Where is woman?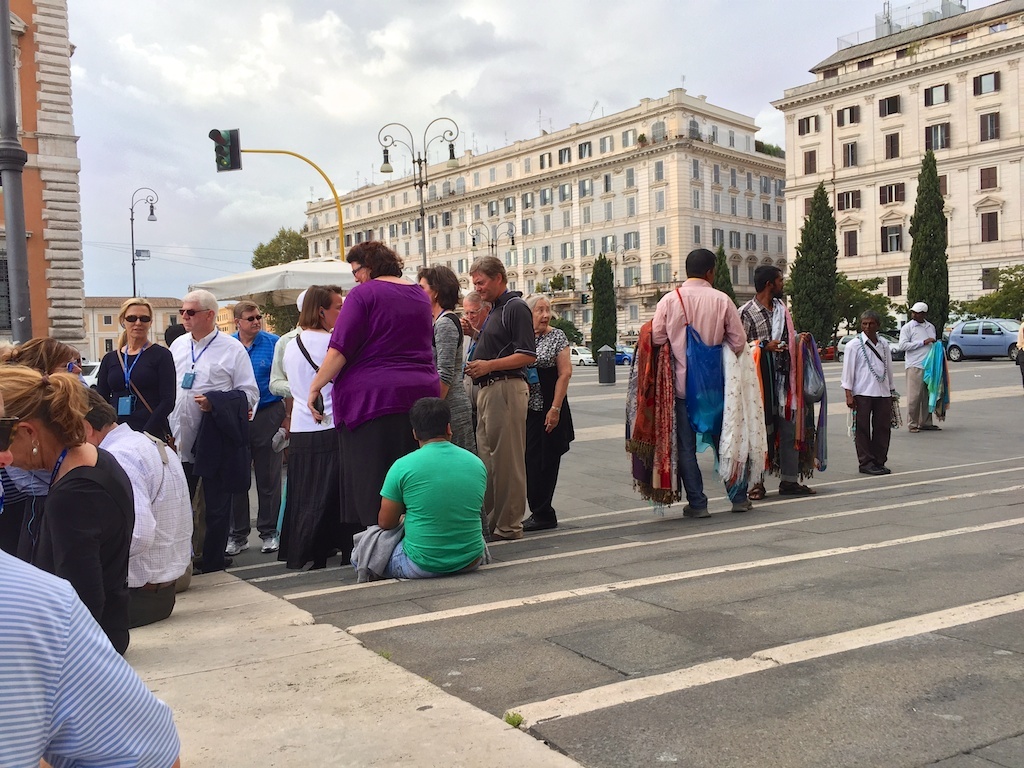
(0, 359, 144, 655).
